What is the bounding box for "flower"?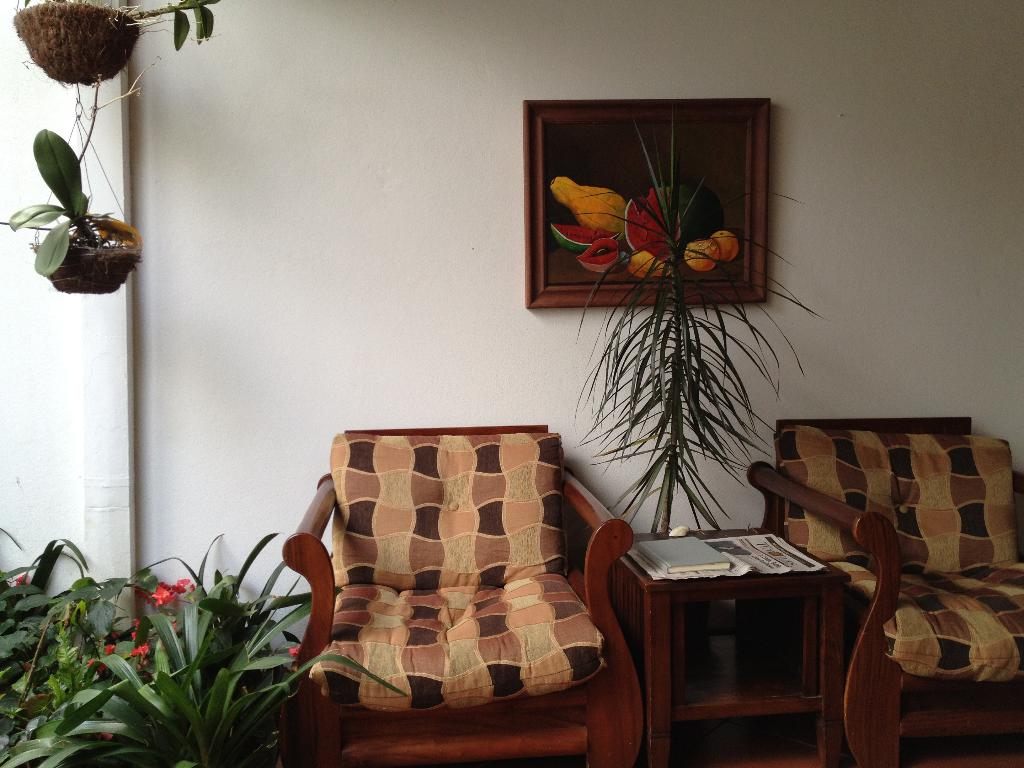
bbox=(15, 572, 29, 586).
